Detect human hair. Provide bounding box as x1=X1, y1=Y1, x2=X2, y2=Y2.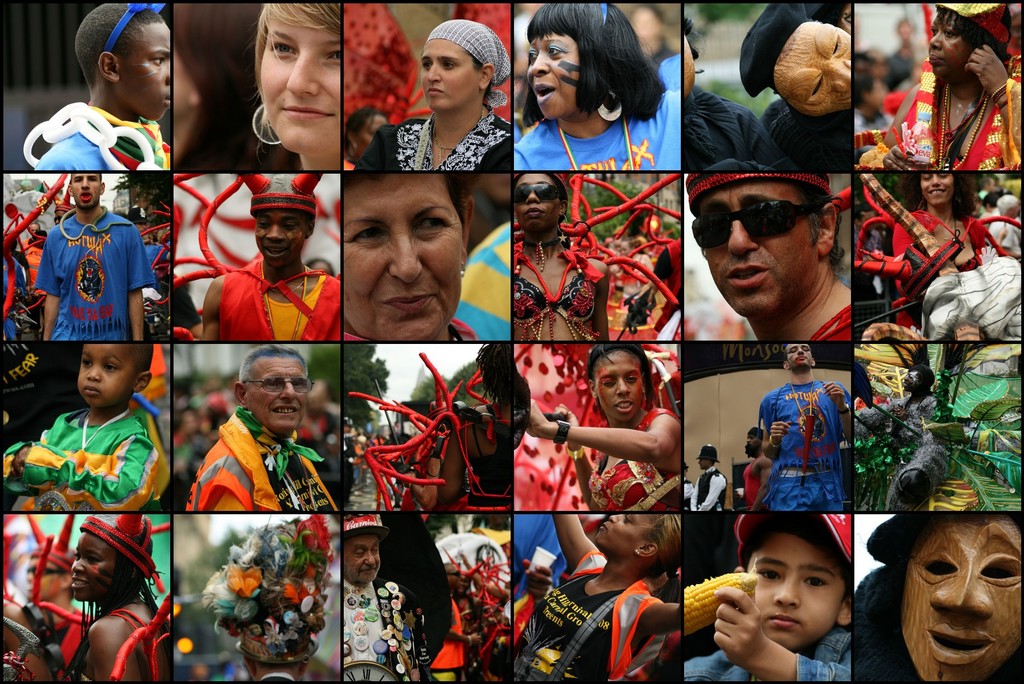
x1=997, y1=195, x2=1018, y2=215.
